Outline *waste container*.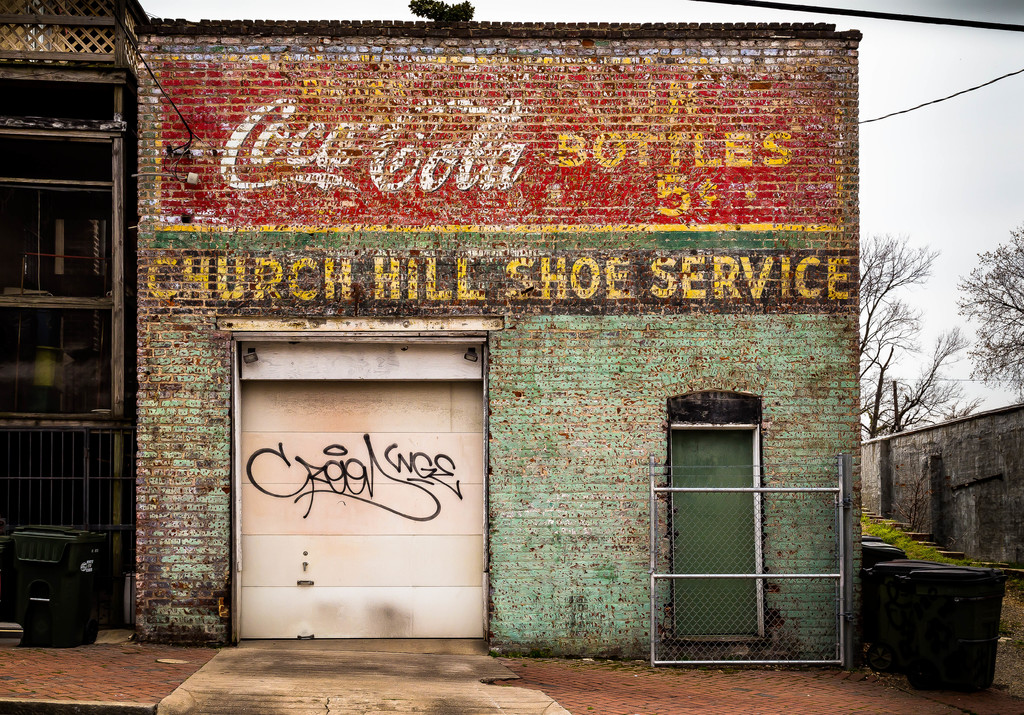
Outline: BBox(859, 560, 1011, 700).
